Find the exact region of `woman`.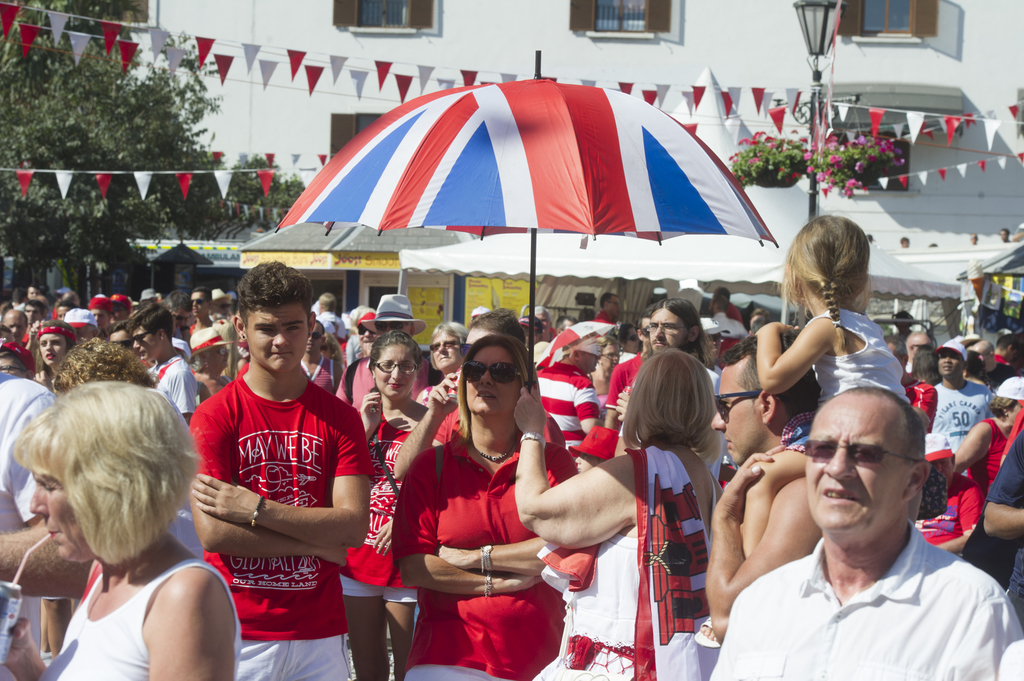
Exact region: left=189, top=330, right=241, bottom=405.
